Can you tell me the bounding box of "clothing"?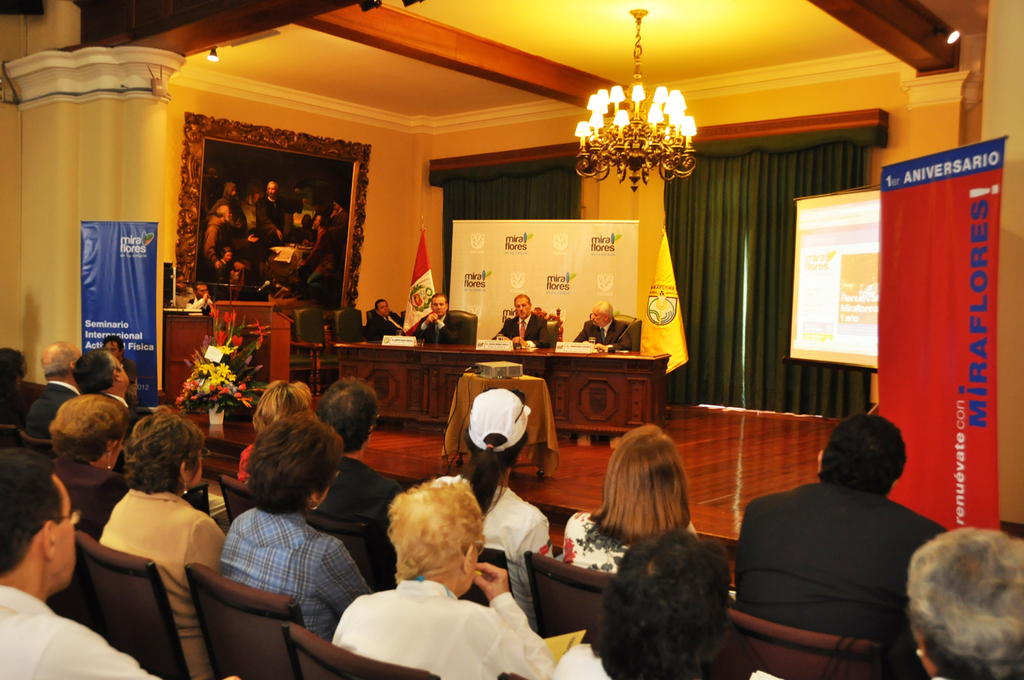
[x1=255, y1=197, x2=303, y2=259].
